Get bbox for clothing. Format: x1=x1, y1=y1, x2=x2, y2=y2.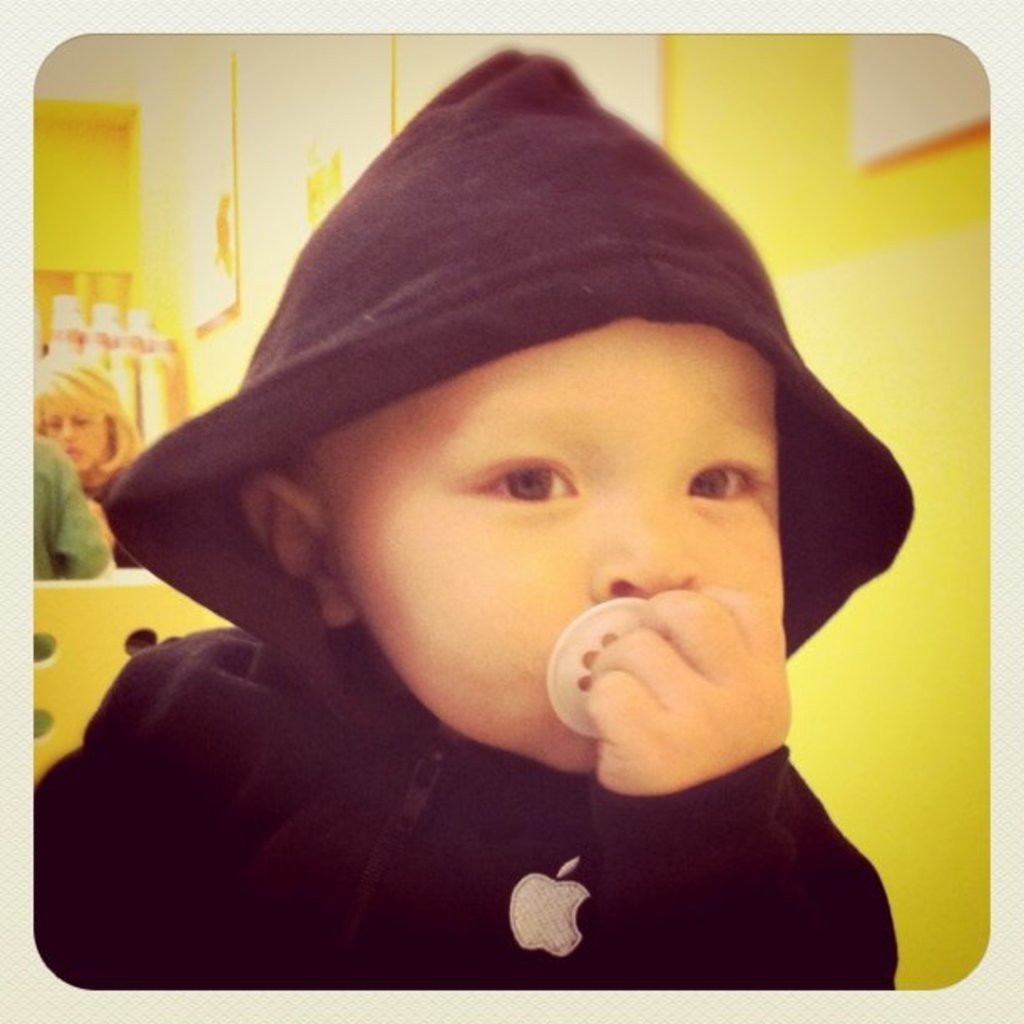
x1=67, y1=131, x2=967, y2=979.
